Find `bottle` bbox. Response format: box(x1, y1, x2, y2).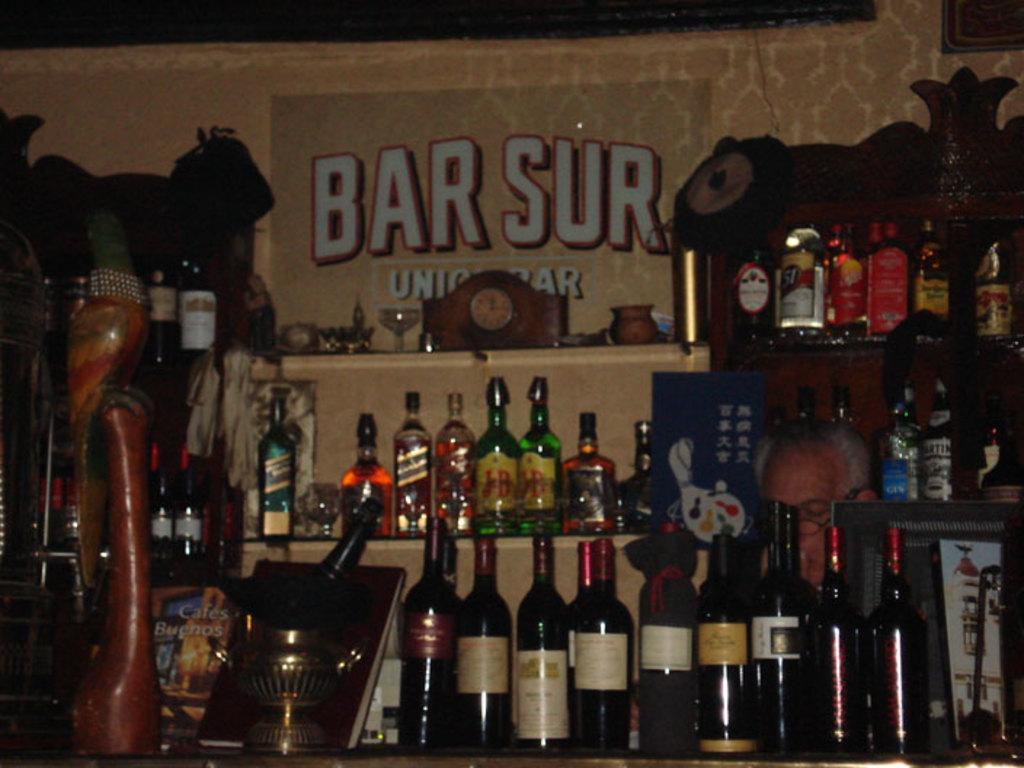
box(861, 218, 909, 337).
